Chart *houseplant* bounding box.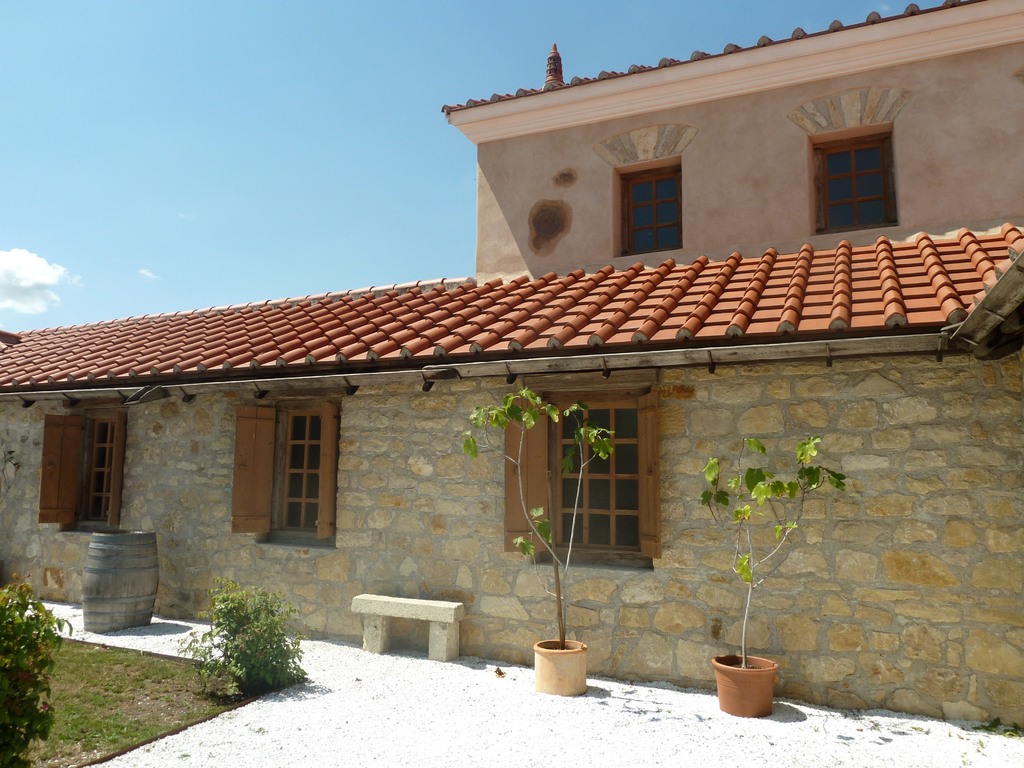
Charted: box(452, 388, 623, 696).
